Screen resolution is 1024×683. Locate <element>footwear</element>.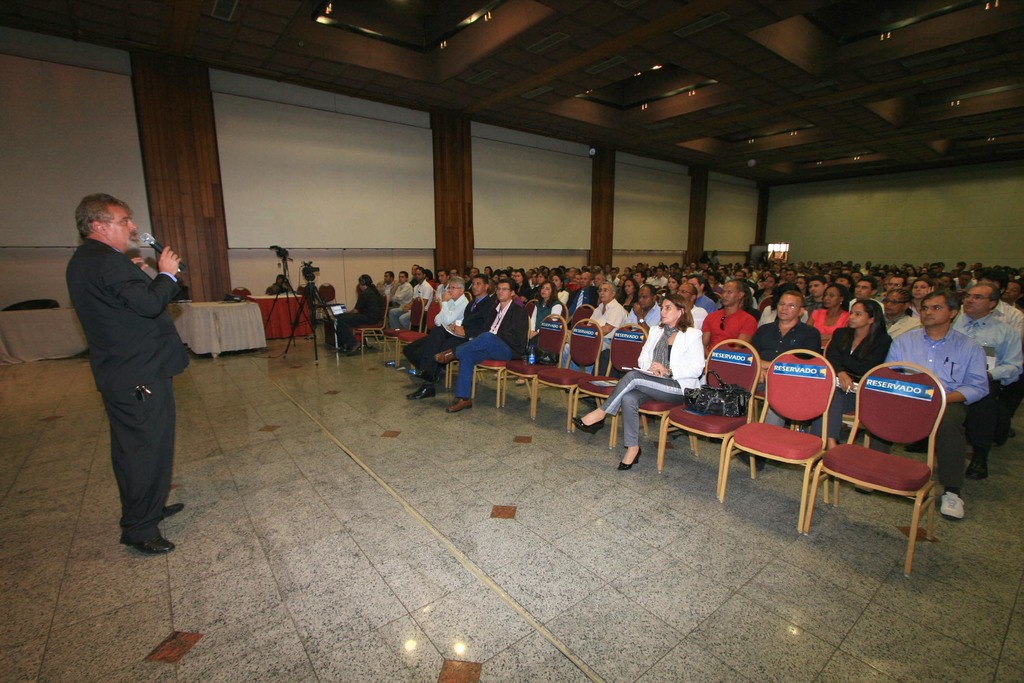
<bbox>570, 412, 605, 436</bbox>.
